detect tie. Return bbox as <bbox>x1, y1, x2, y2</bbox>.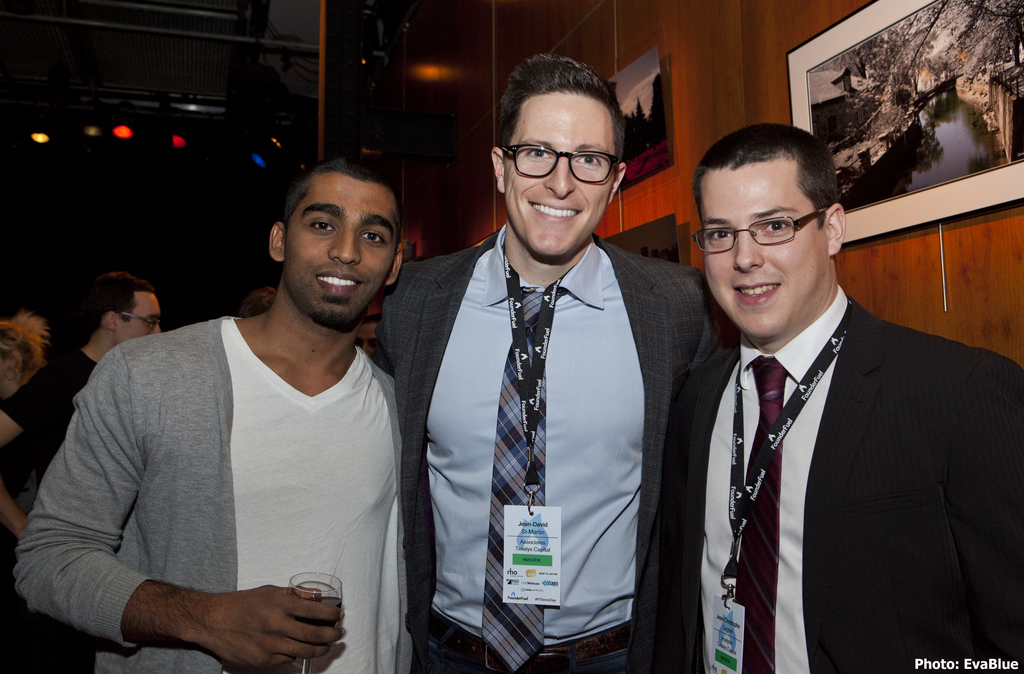
<bbox>726, 364, 792, 673</bbox>.
